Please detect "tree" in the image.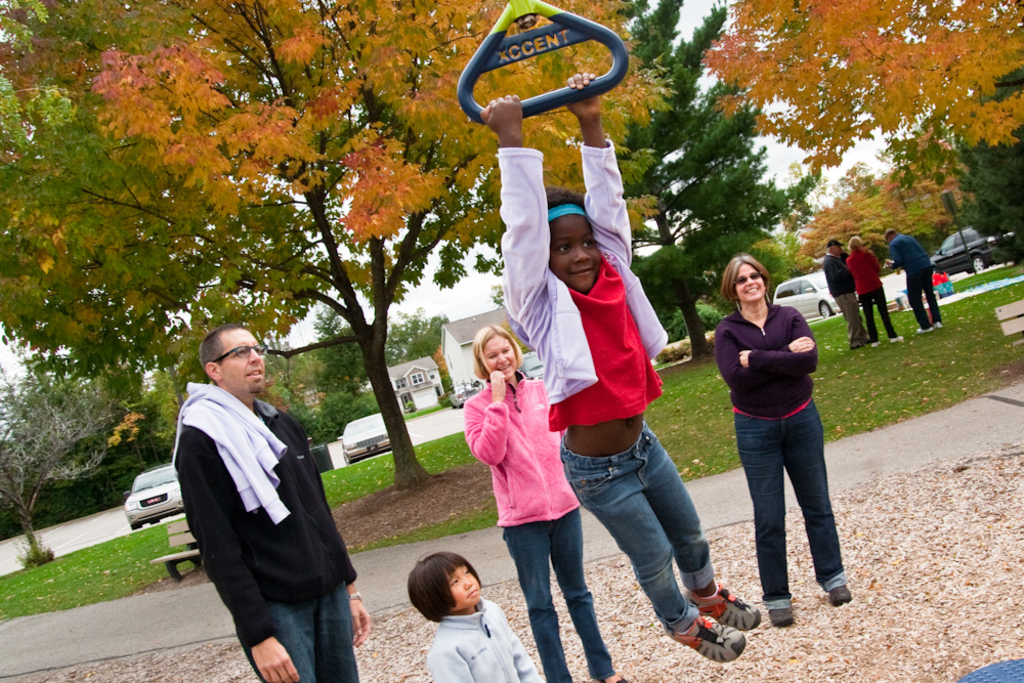
rect(115, 357, 204, 464).
